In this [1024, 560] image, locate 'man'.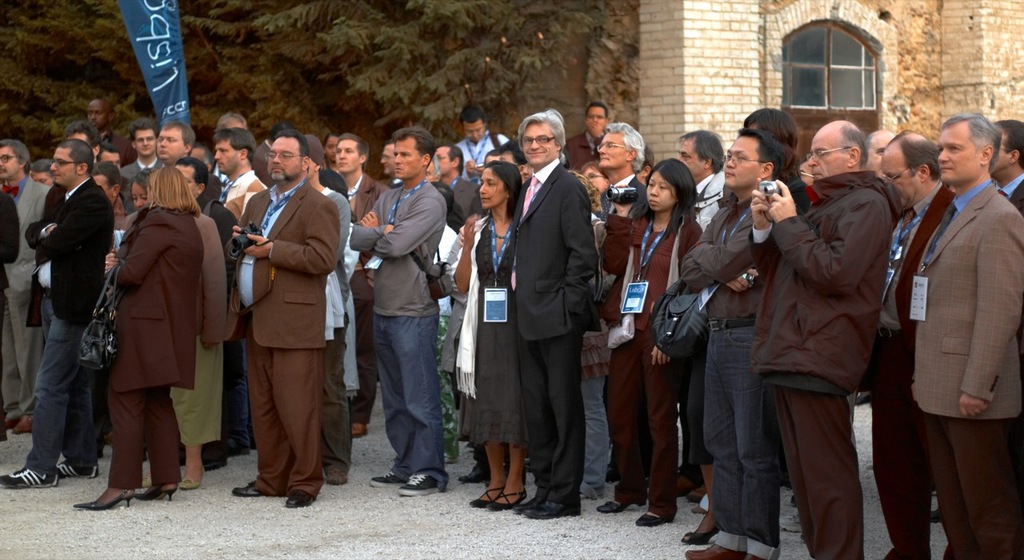
Bounding box: bbox(211, 122, 266, 460).
